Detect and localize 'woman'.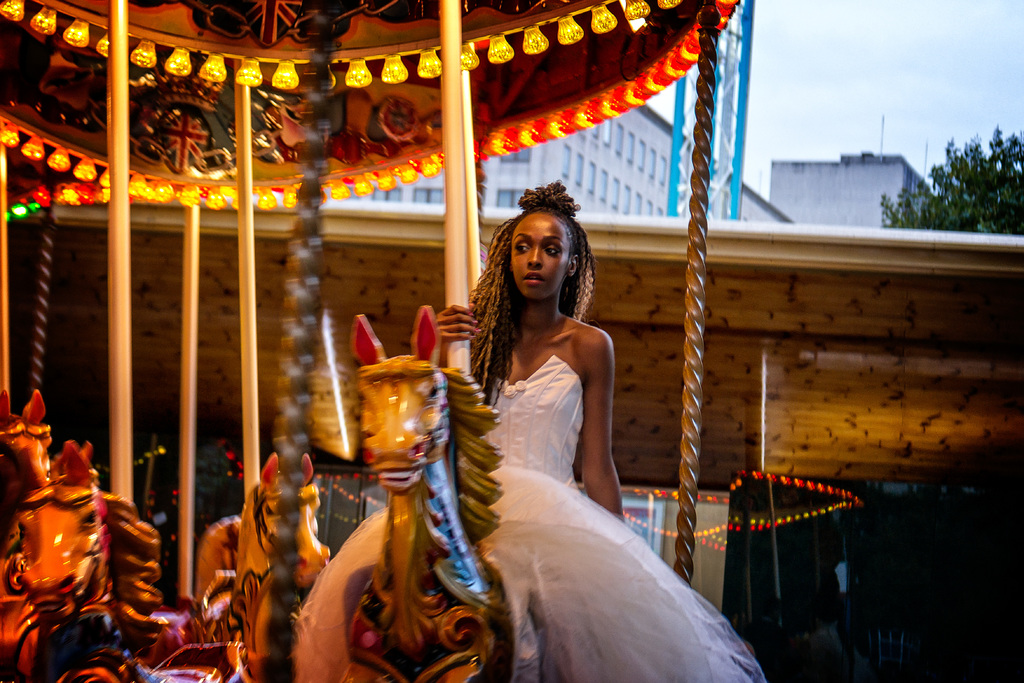
Localized at 425, 195, 693, 661.
